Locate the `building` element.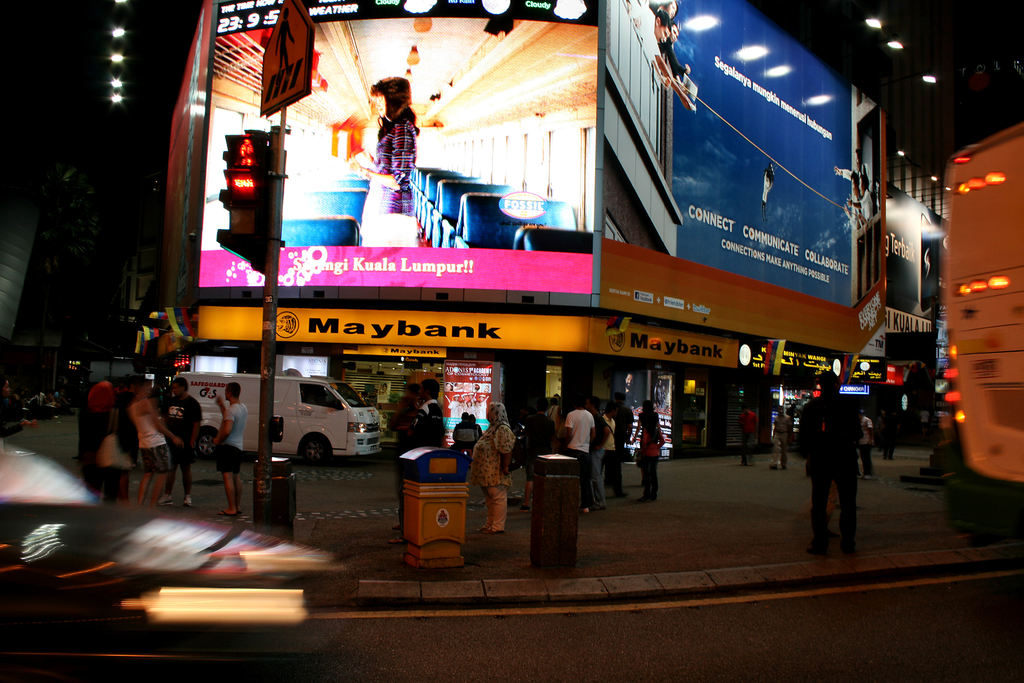
Element bbox: left=152, top=0, right=939, bottom=462.
